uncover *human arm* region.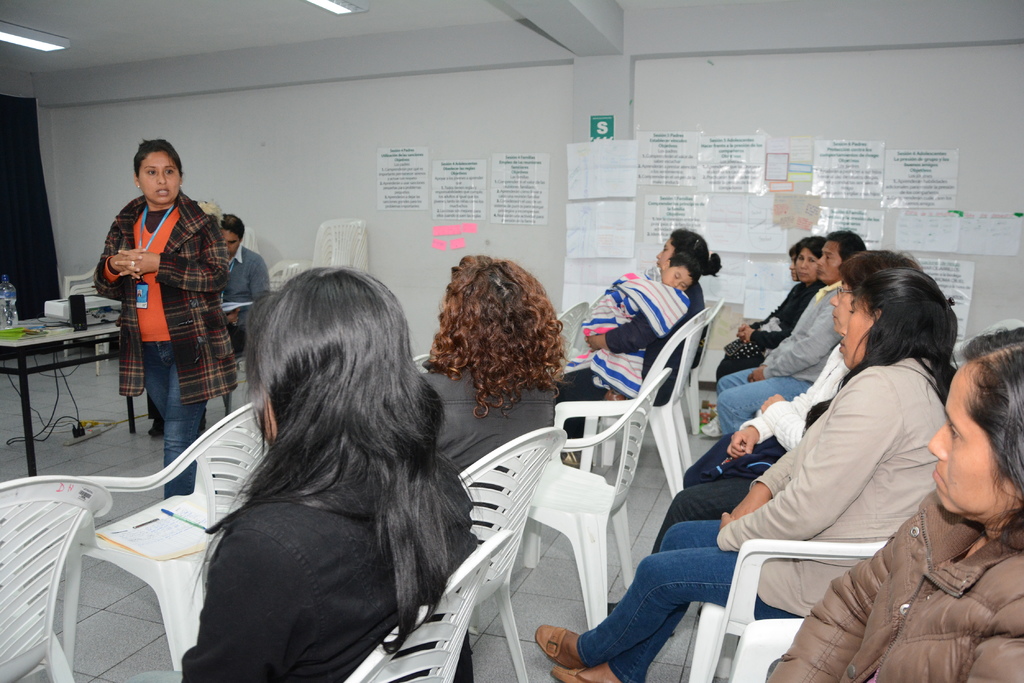
Uncovered: (963,592,1023,681).
